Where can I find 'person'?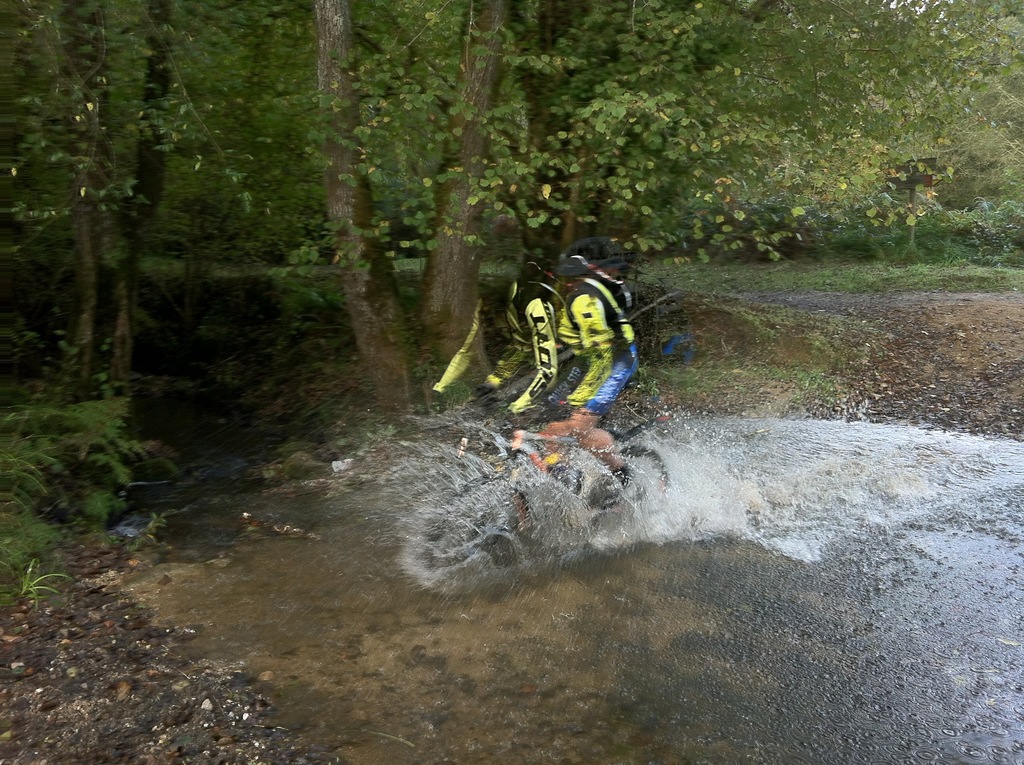
You can find it at bbox=(504, 240, 650, 496).
